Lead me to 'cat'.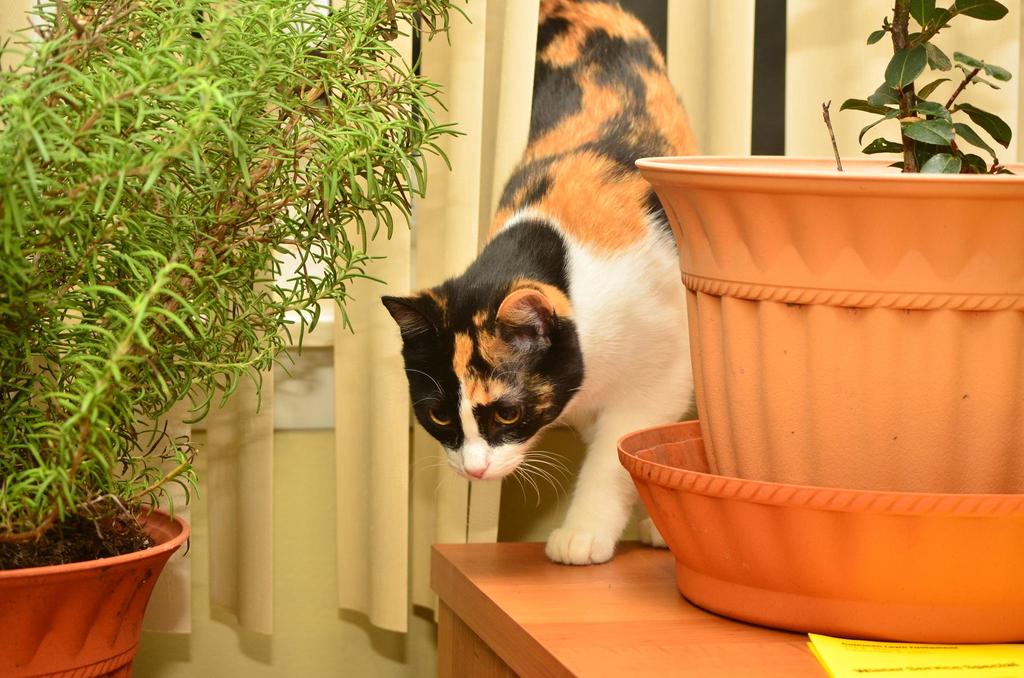
Lead to [left=378, top=0, right=701, bottom=569].
